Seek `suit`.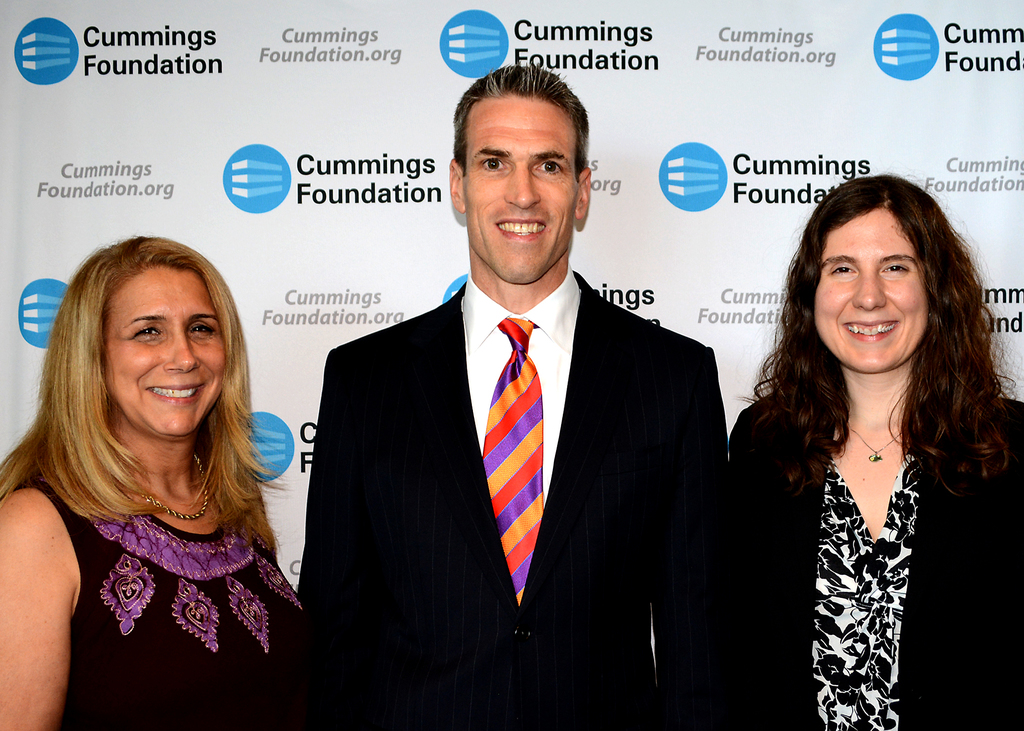
box(324, 151, 721, 698).
